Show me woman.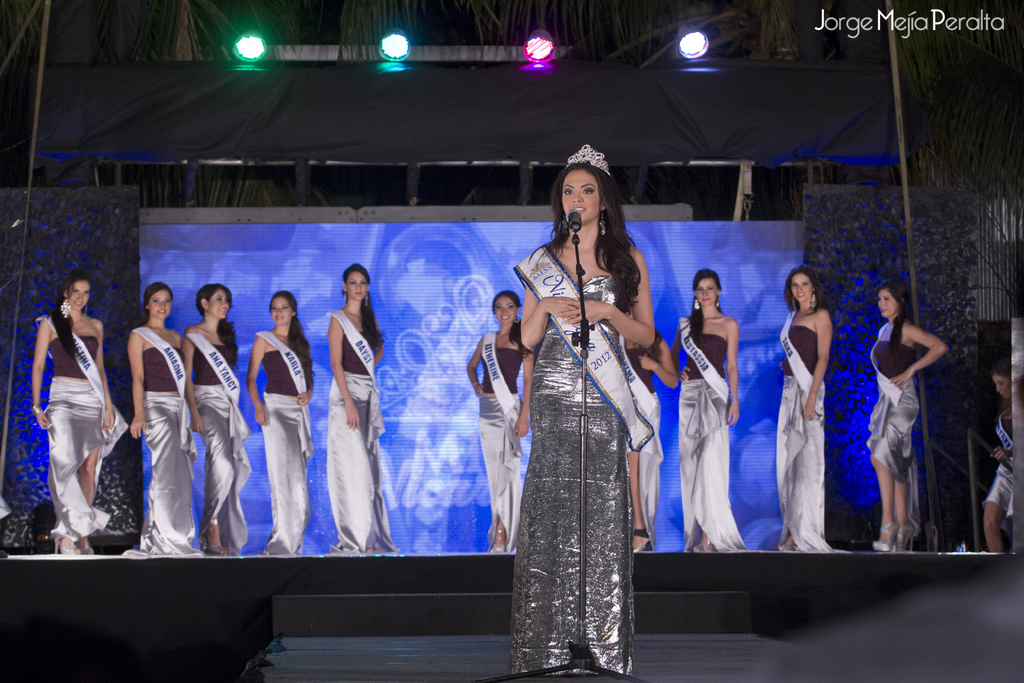
woman is here: detection(984, 361, 1012, 552).
